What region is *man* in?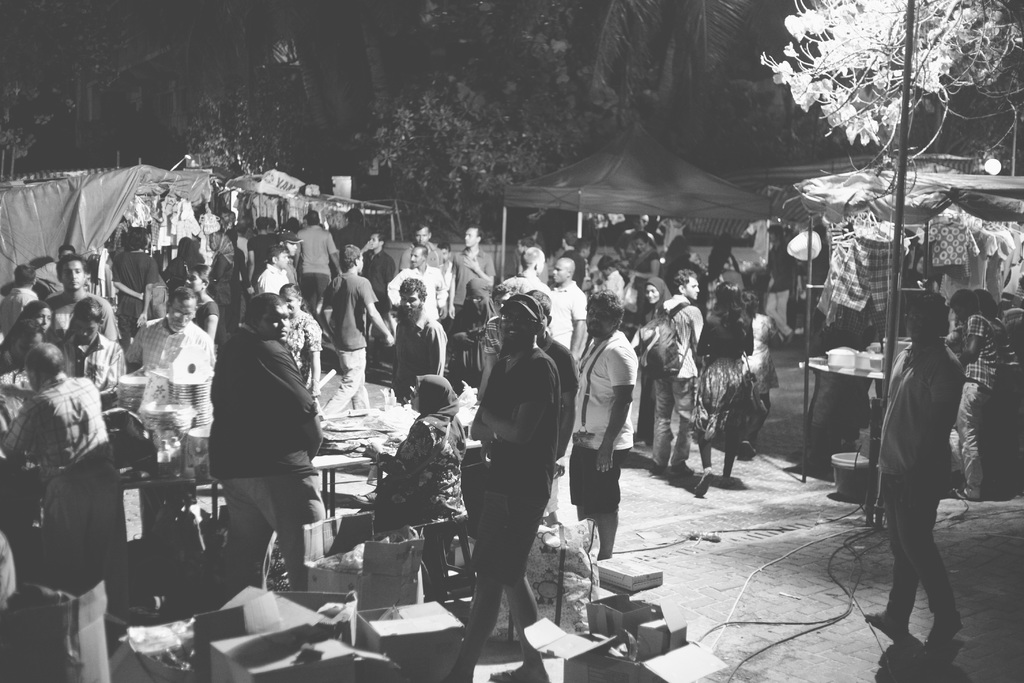
left=209, top=293, right=322, bottom=597.
